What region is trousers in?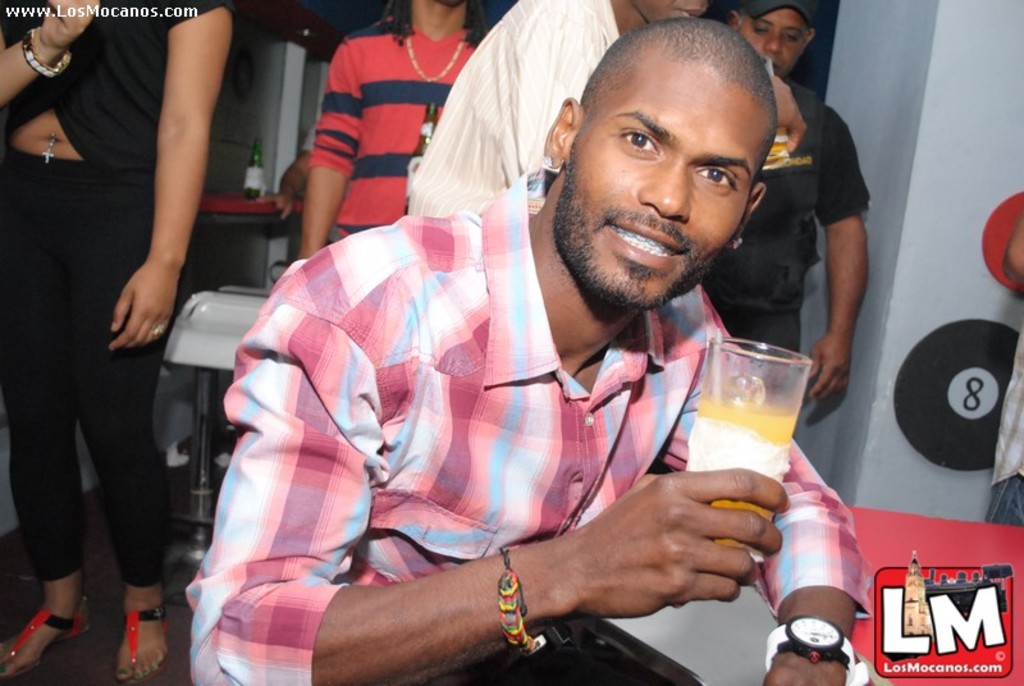
box(29, 212, 169, 653).
